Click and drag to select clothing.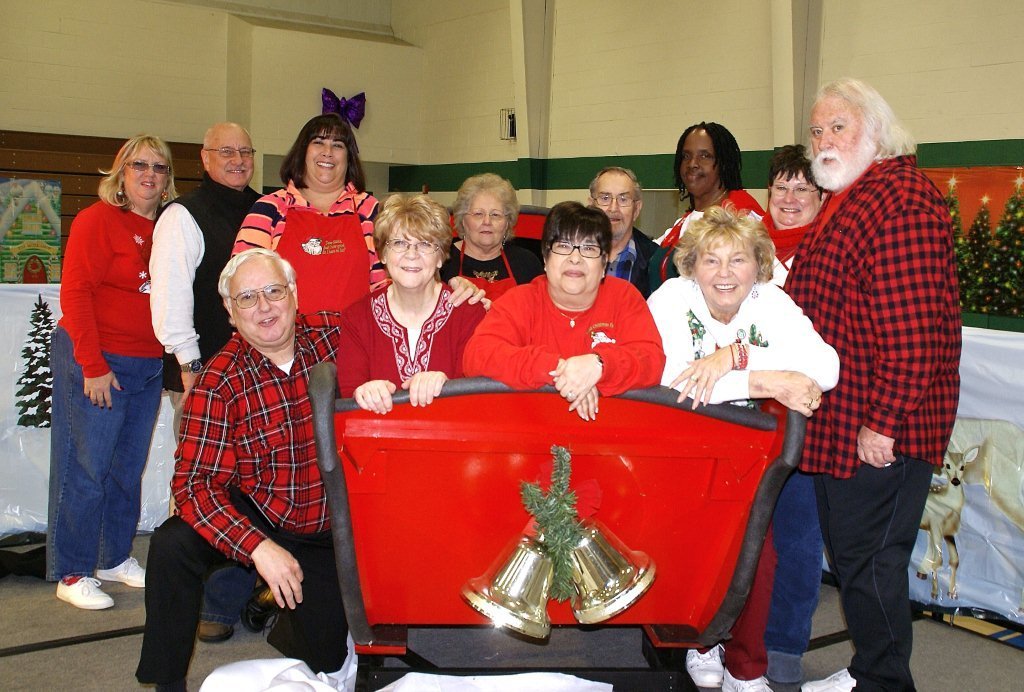
Selection: select_region(593, 217, 672, 297).
